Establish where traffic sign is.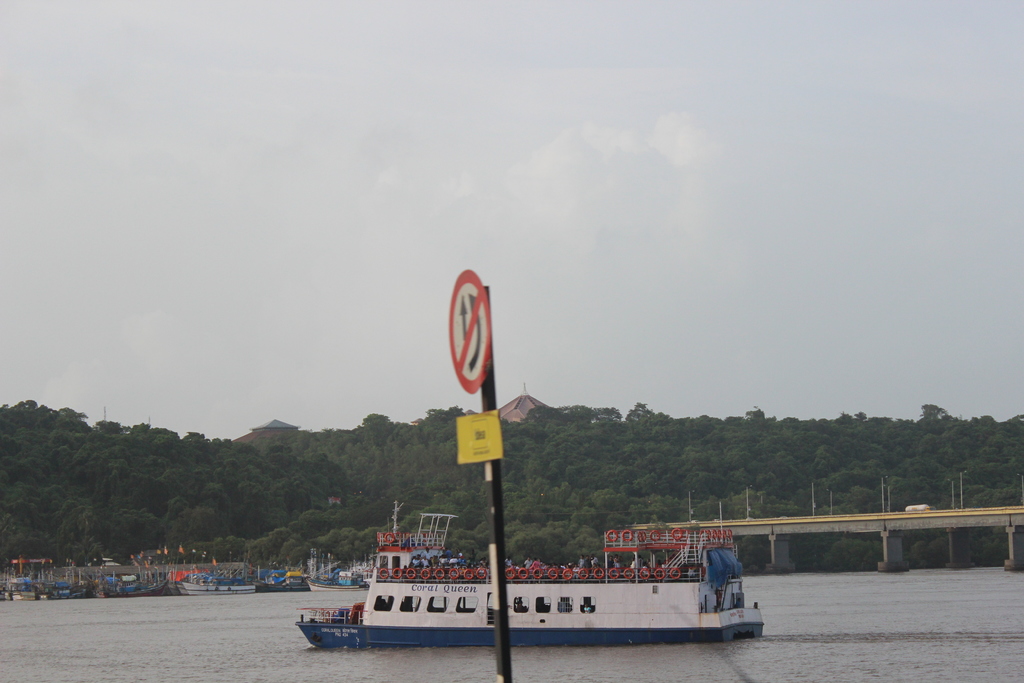
Established at <box>449,268,493,392</box>.
